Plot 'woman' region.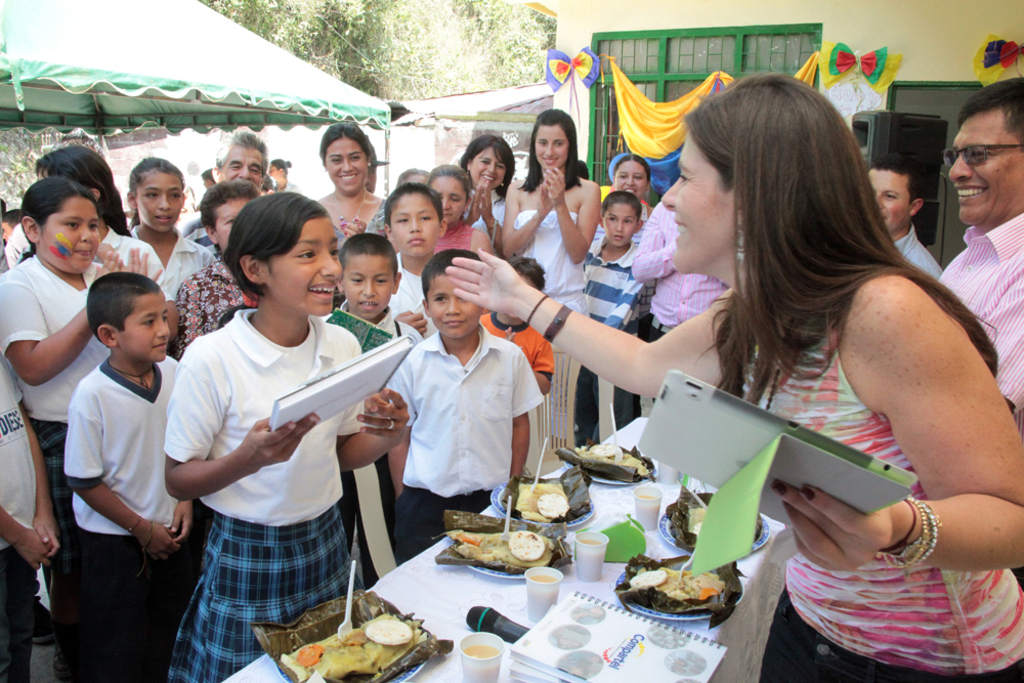
Plotted at <bbox>267, 157, 303, 194</bbox>.
